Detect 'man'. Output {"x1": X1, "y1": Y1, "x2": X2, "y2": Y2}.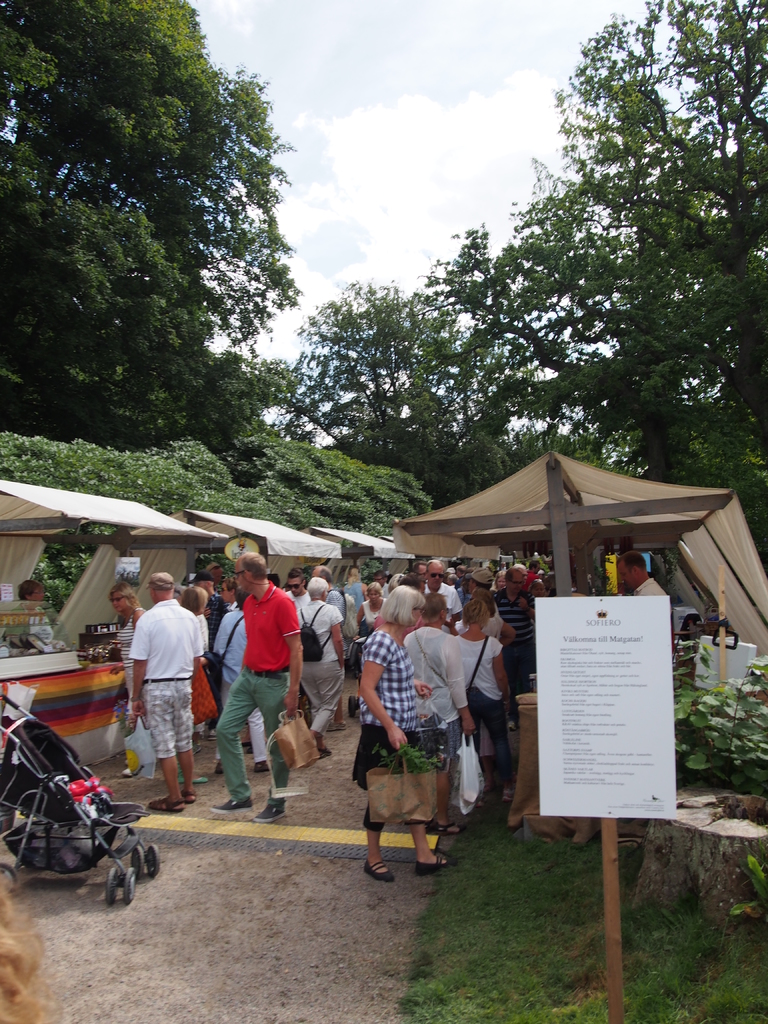
{"x1": 128, "y1": 572, "x2": 205, "y2": 811}.
